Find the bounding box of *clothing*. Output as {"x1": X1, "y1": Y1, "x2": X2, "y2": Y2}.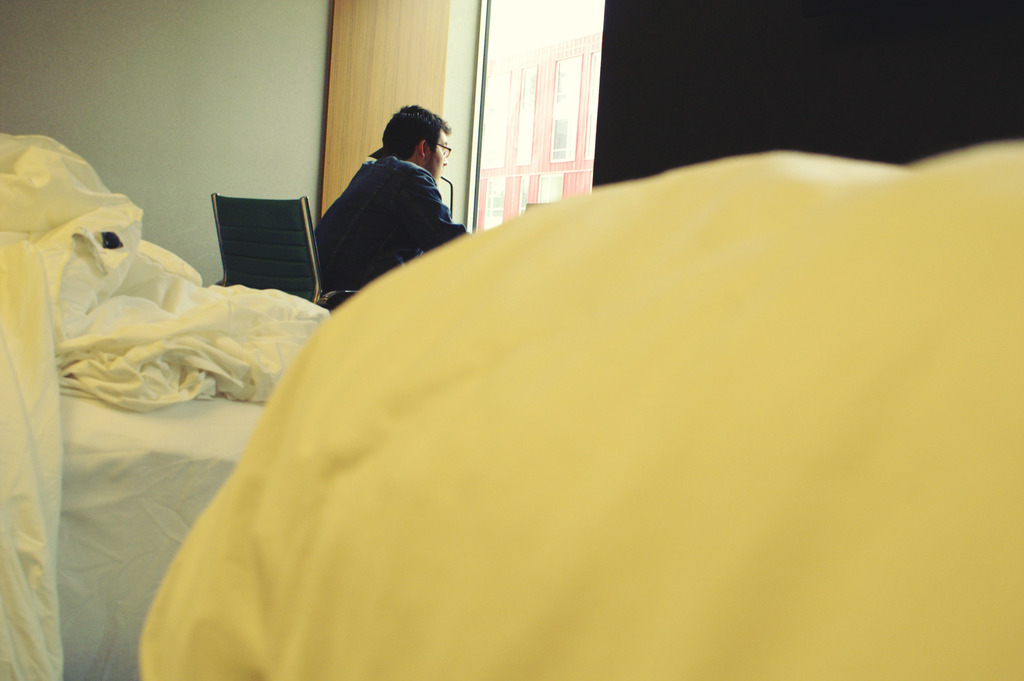
{"x1": 301, "y1": 114, "x2": 455, "y2": 291}.
